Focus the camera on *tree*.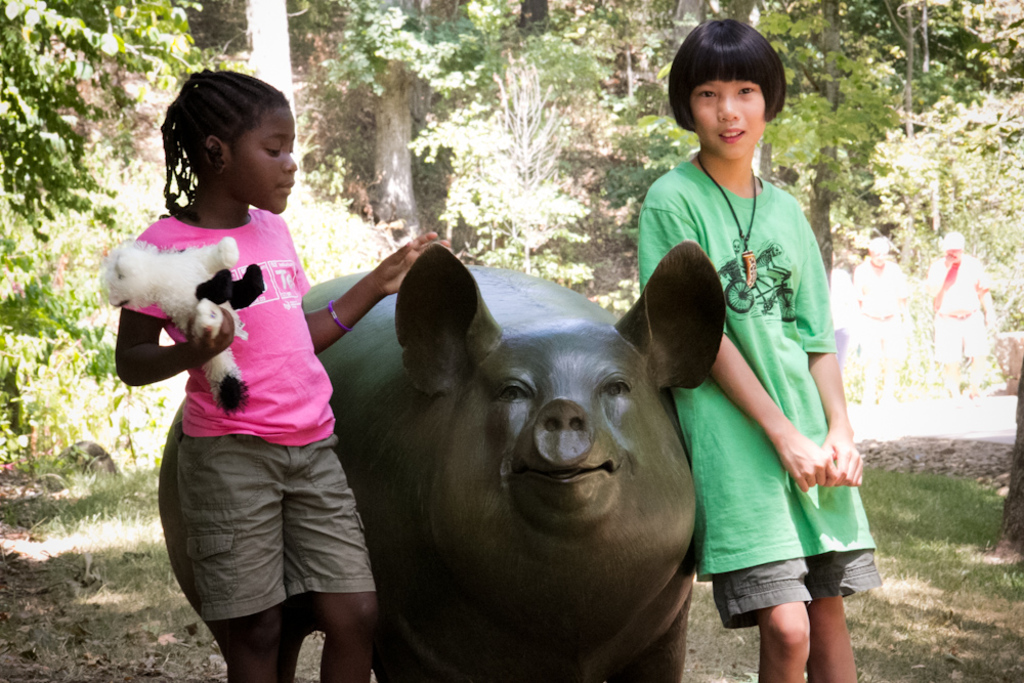
Focus region: (left=0, top=0, right=230, bottom=475).
